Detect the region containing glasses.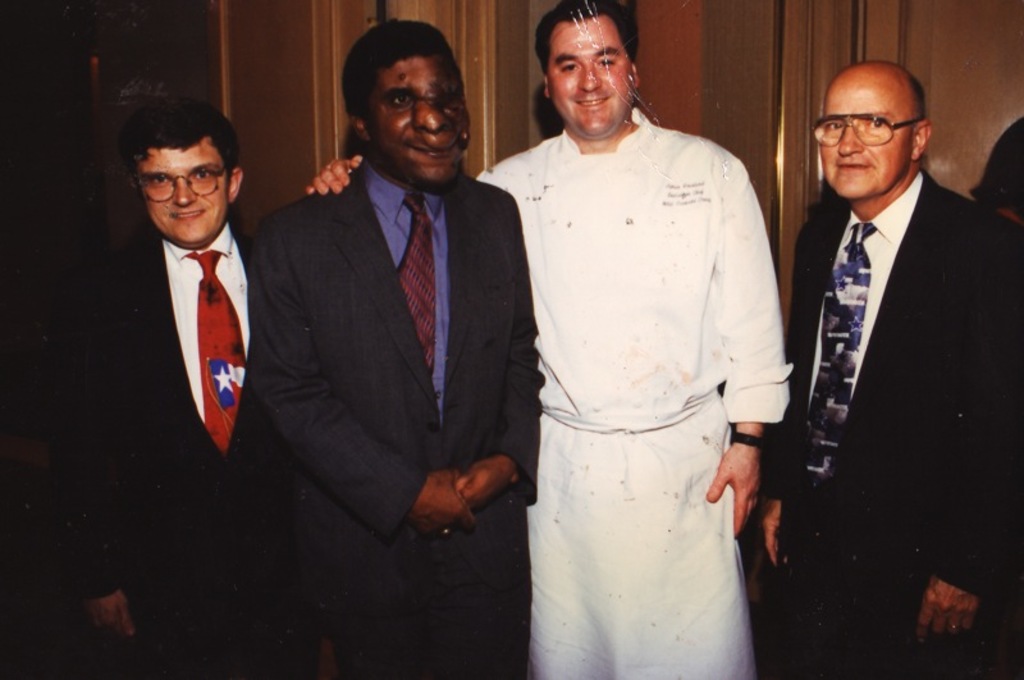
[134,165,230,204].
